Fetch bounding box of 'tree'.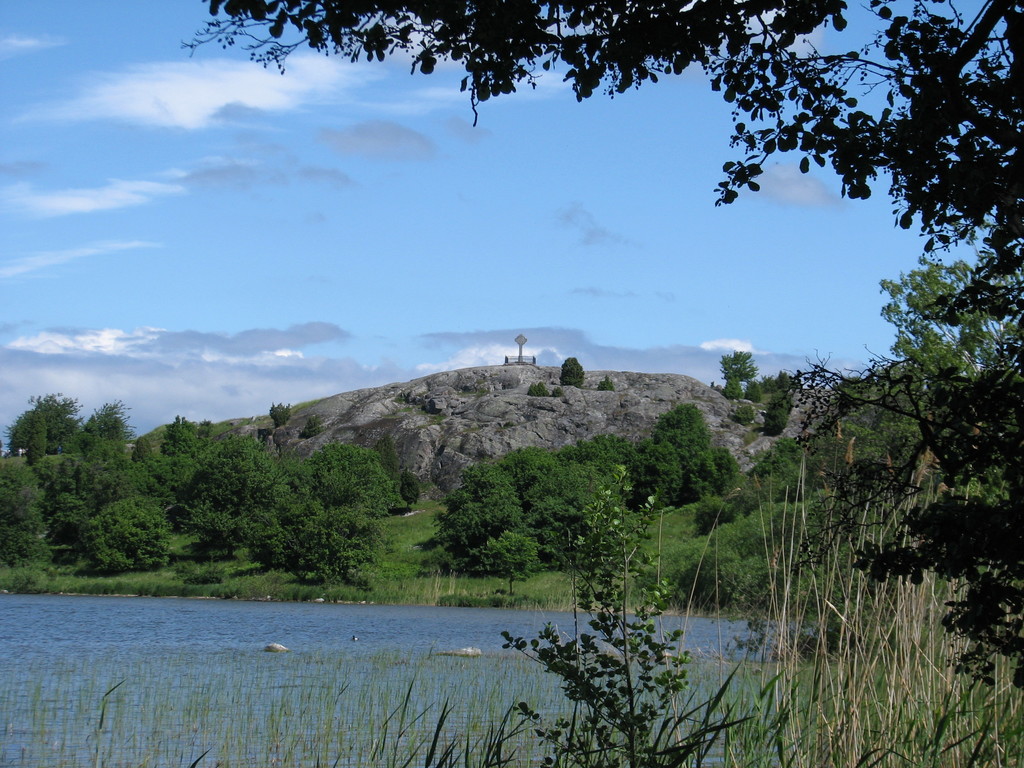
Bbox: Rect(82, 500, 177, 579).
